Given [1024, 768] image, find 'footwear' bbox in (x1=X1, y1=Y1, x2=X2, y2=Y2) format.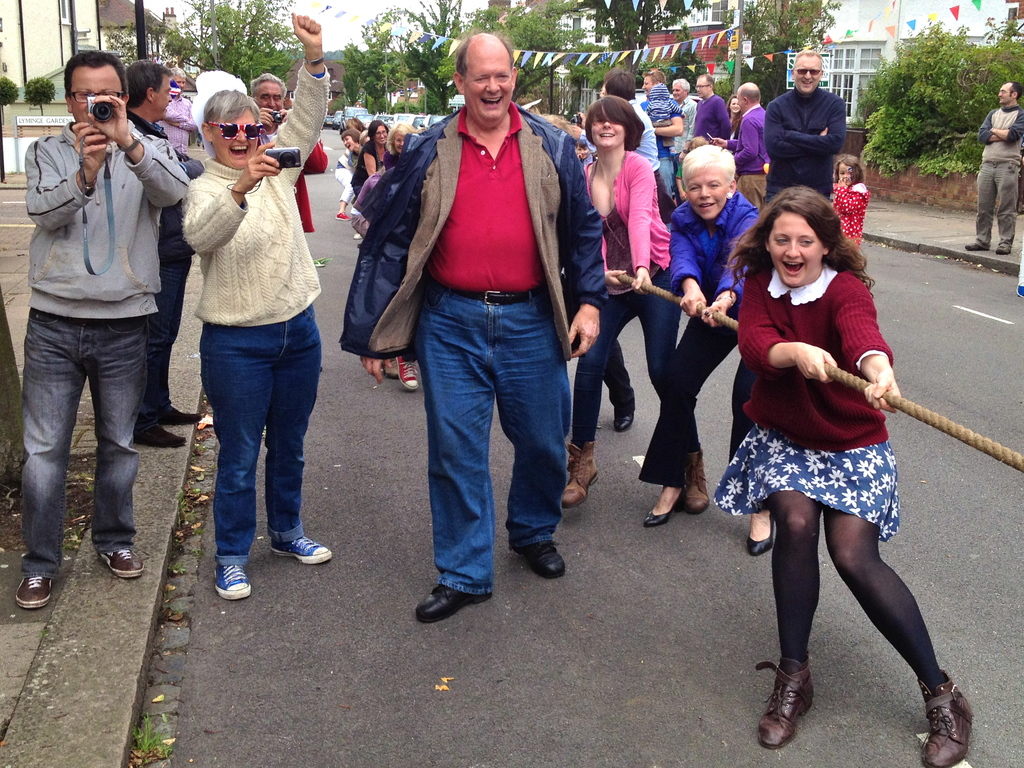
(x1=132, y1=424, x2=188, y2=448).
